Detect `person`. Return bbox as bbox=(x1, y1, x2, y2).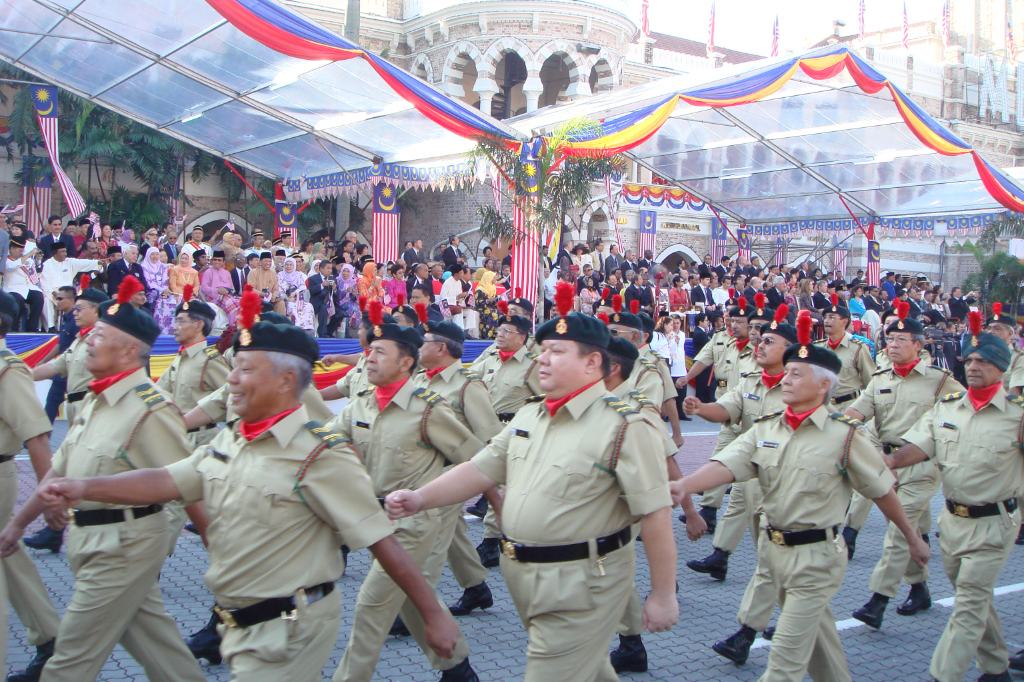
bbox=(153, 296, 228, 582).
